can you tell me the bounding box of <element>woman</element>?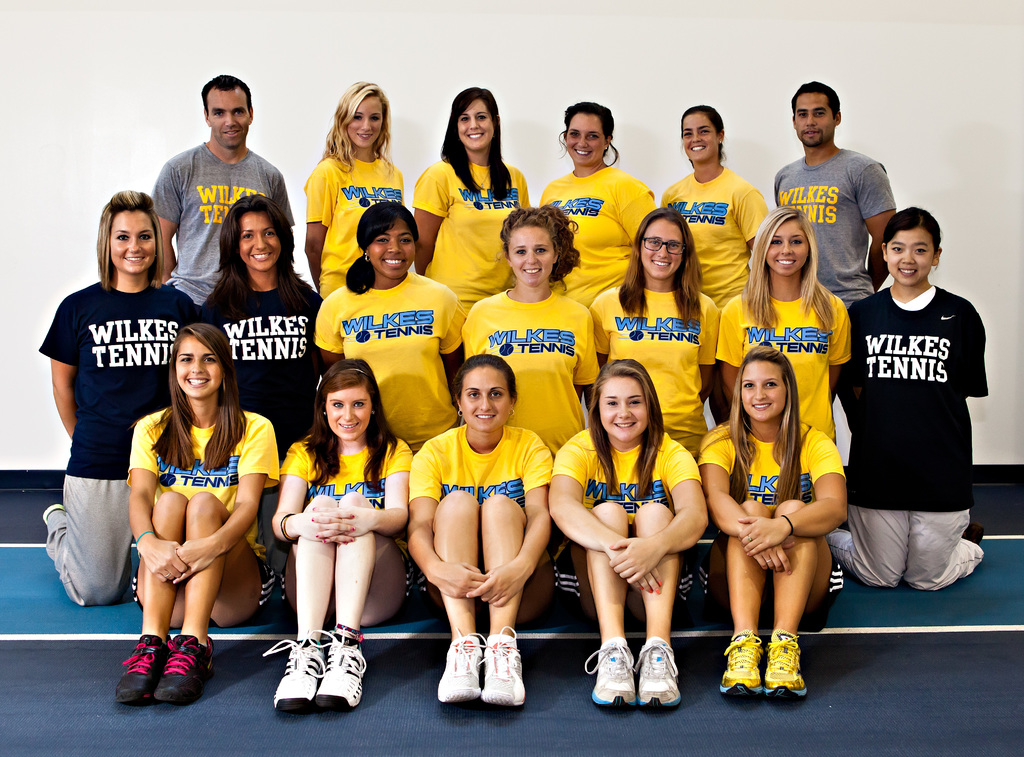
Rect(303, 76, 410, 306).
